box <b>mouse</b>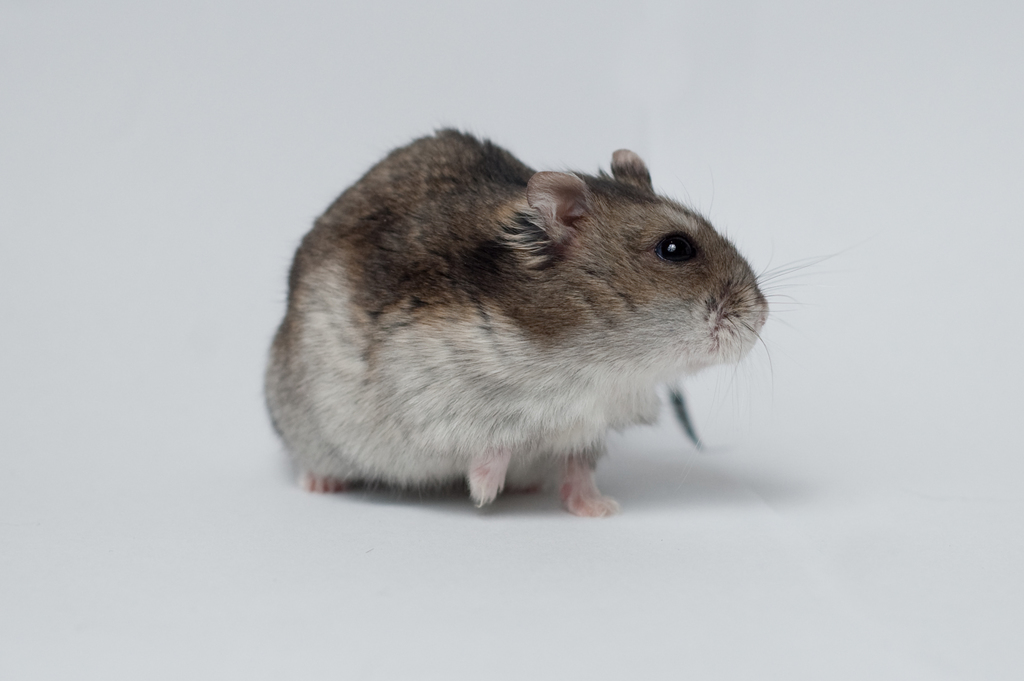
x1=257 y1=132 x2=799 y2=479
